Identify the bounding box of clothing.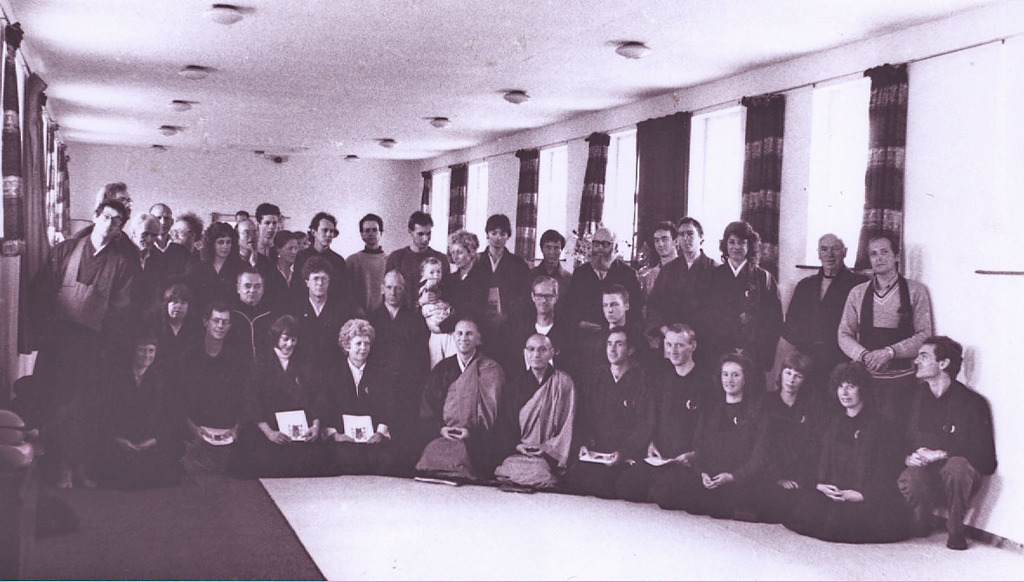
364,304,430,362.
